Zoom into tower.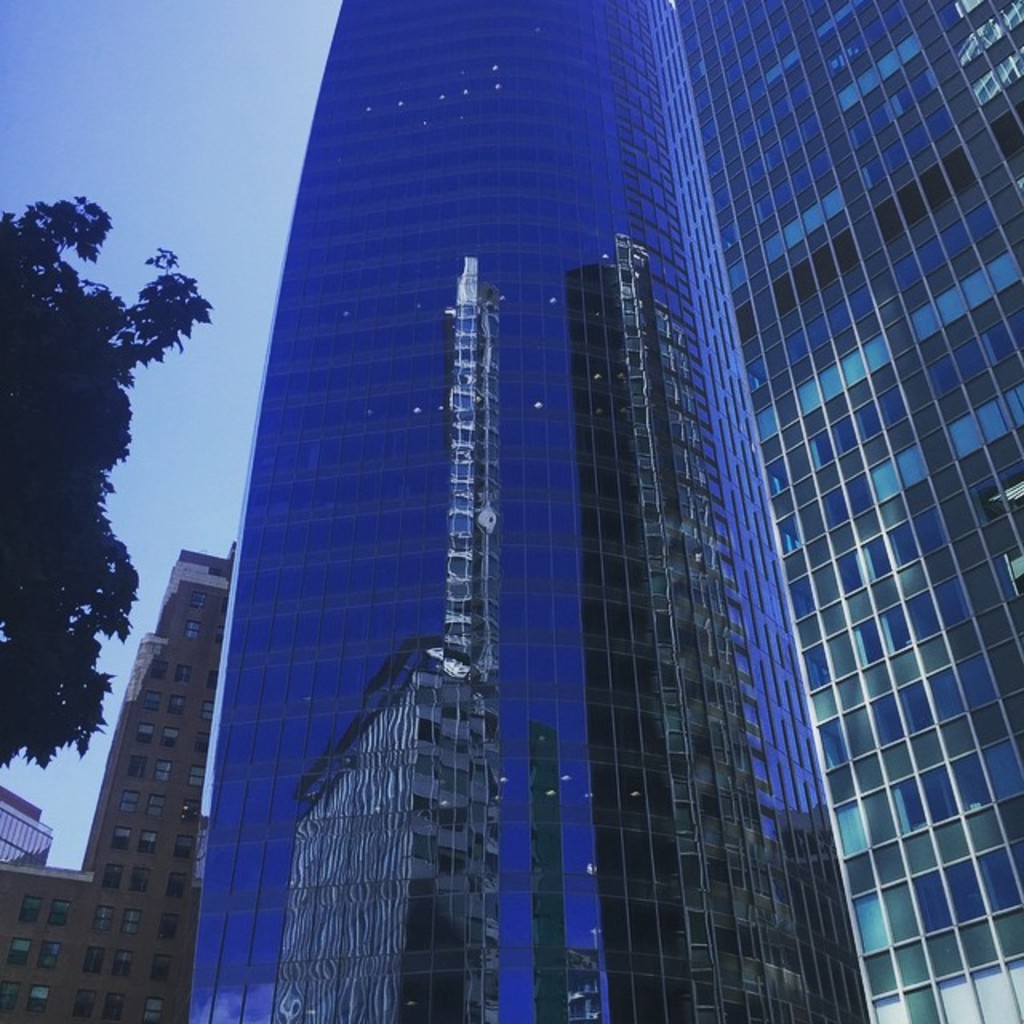
Zoom target: {"left": 85, "top": 13, "right": 990, "bottom": 990}.
